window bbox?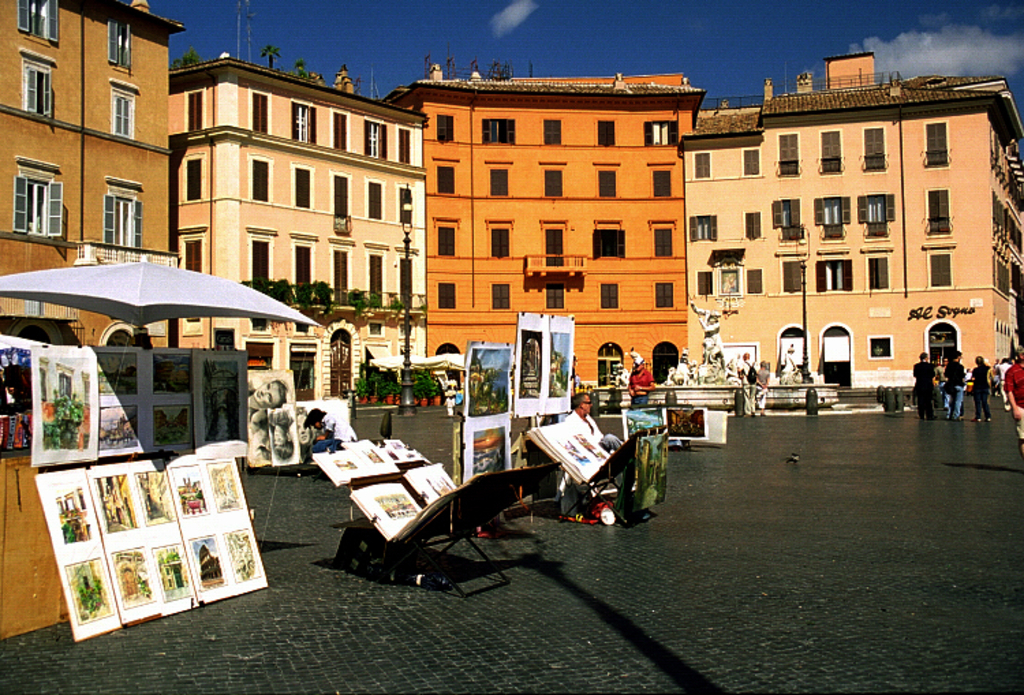
[490,167,509,201]
